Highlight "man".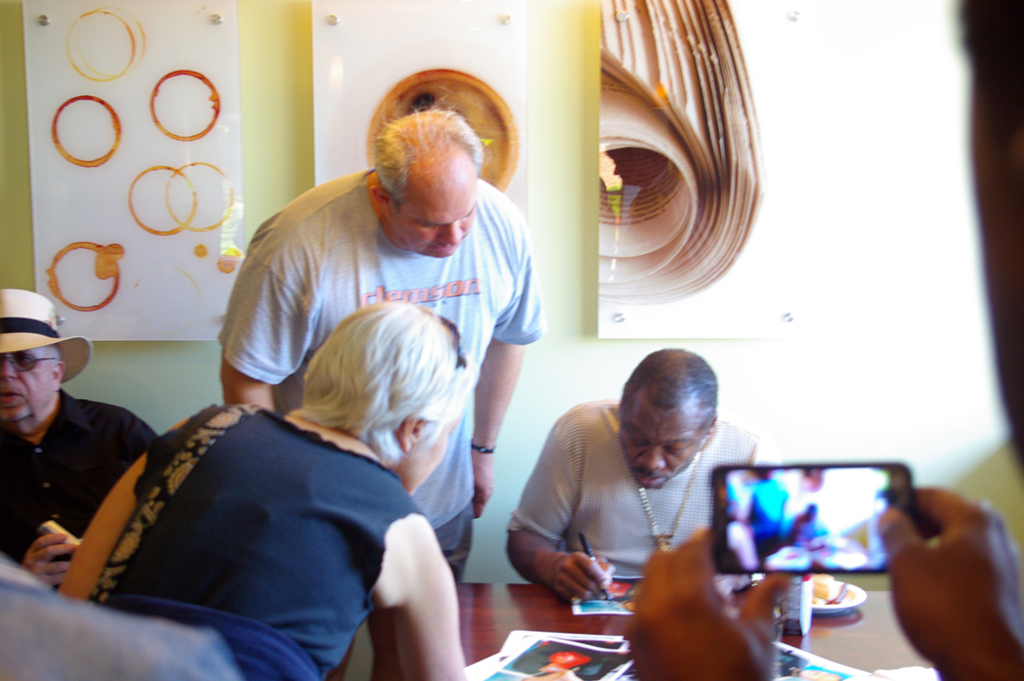
Highlighted region: x1=126 y1=107 x2=570 y2=661.
